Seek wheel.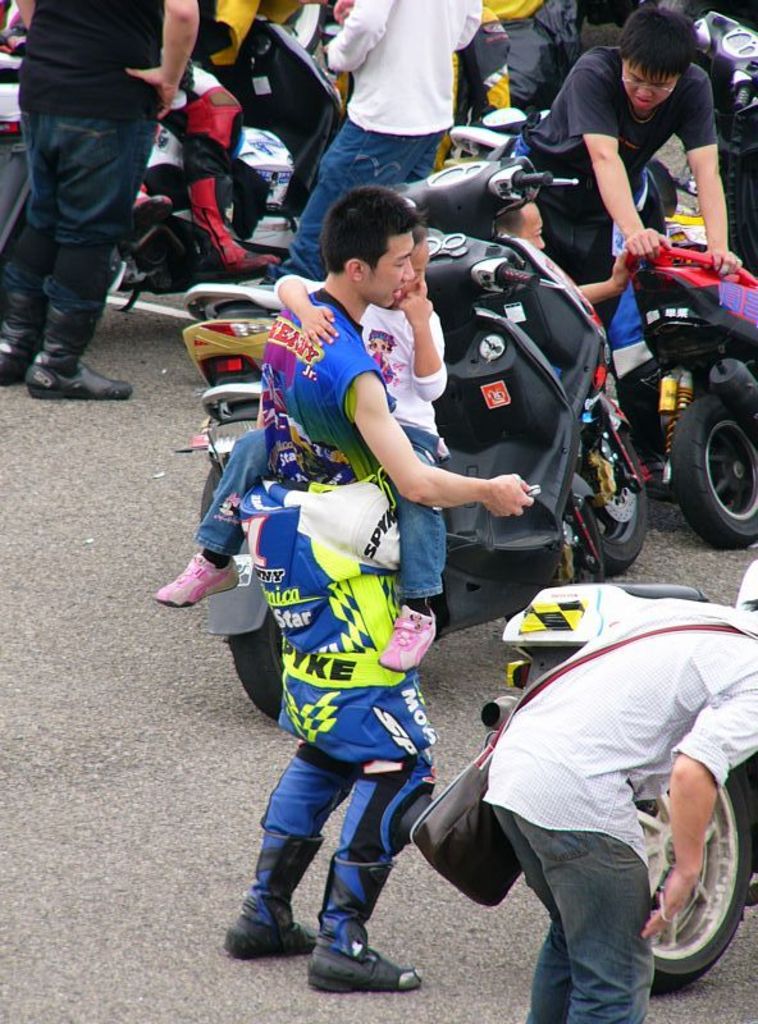
rect(643, 723, 749, 977).
